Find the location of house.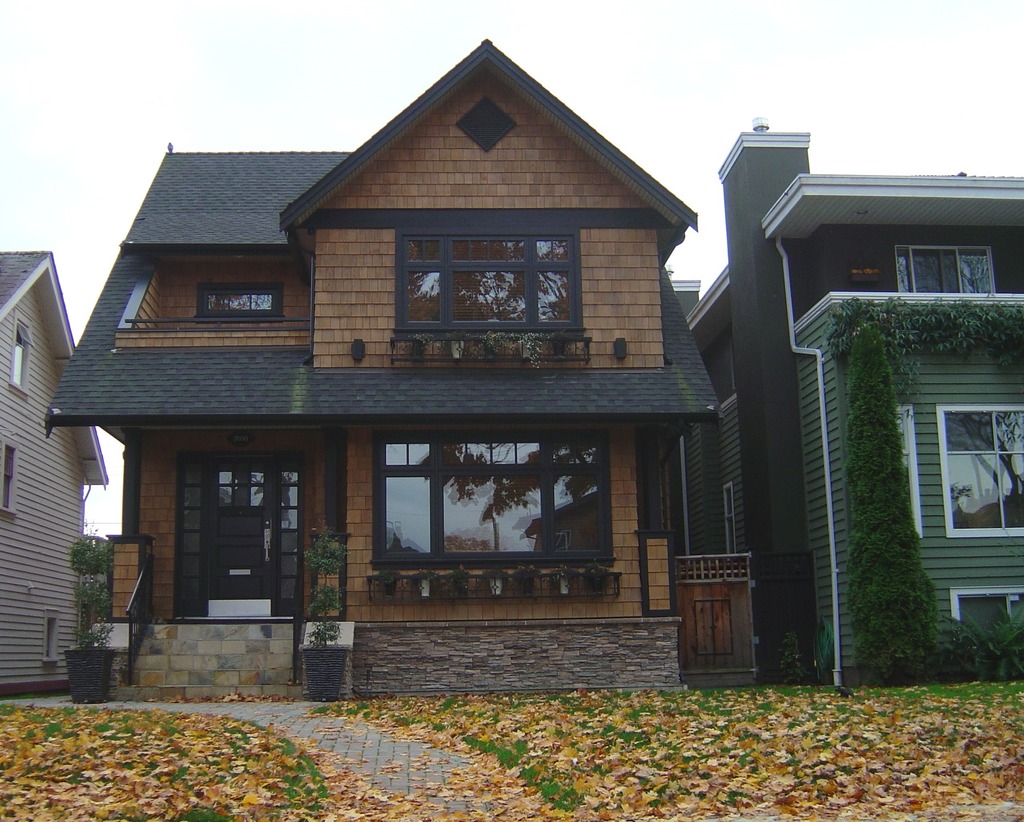
Location: {"left": 42, "top": 38, "right": 760, "bottom": 704}.
